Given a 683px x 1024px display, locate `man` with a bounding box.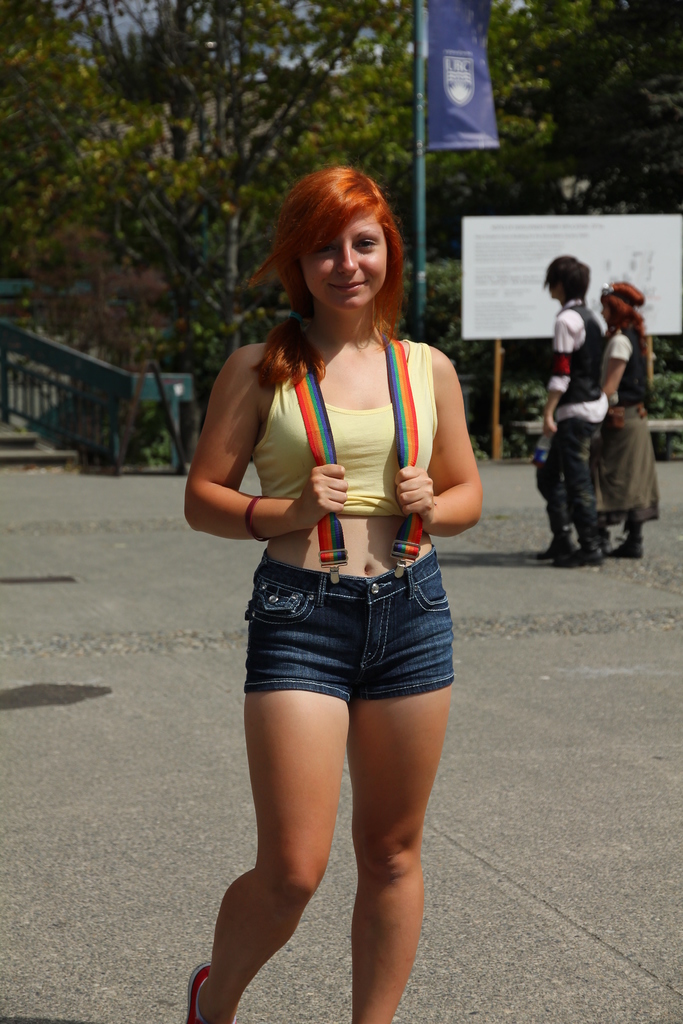
Located: left=537, top=255, right=605, bottom=563.
